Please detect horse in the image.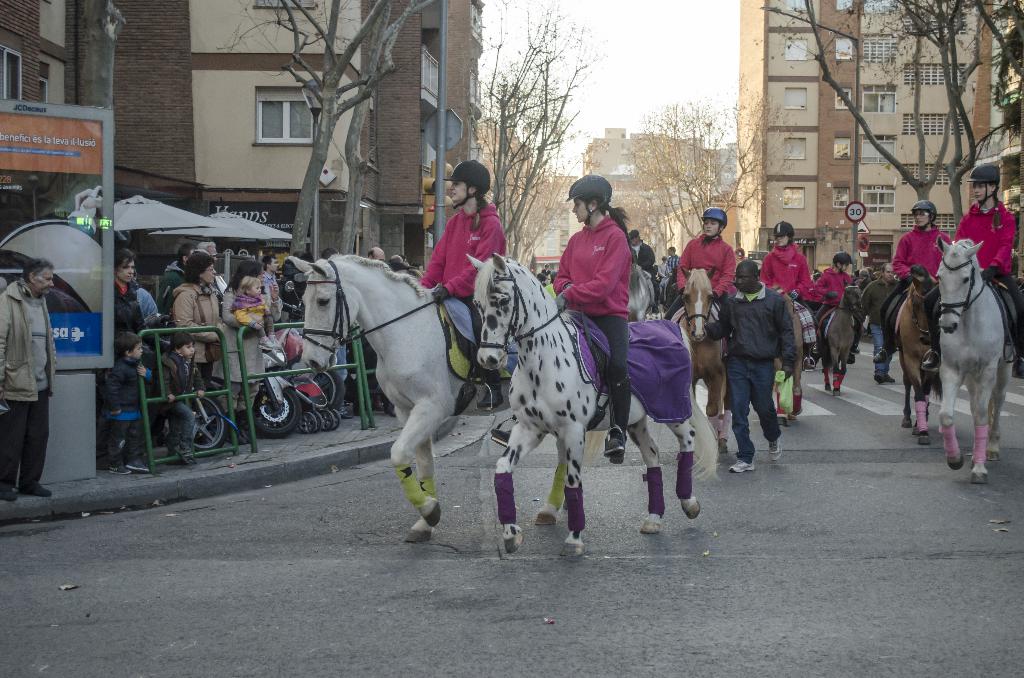
468/250/723/559.
